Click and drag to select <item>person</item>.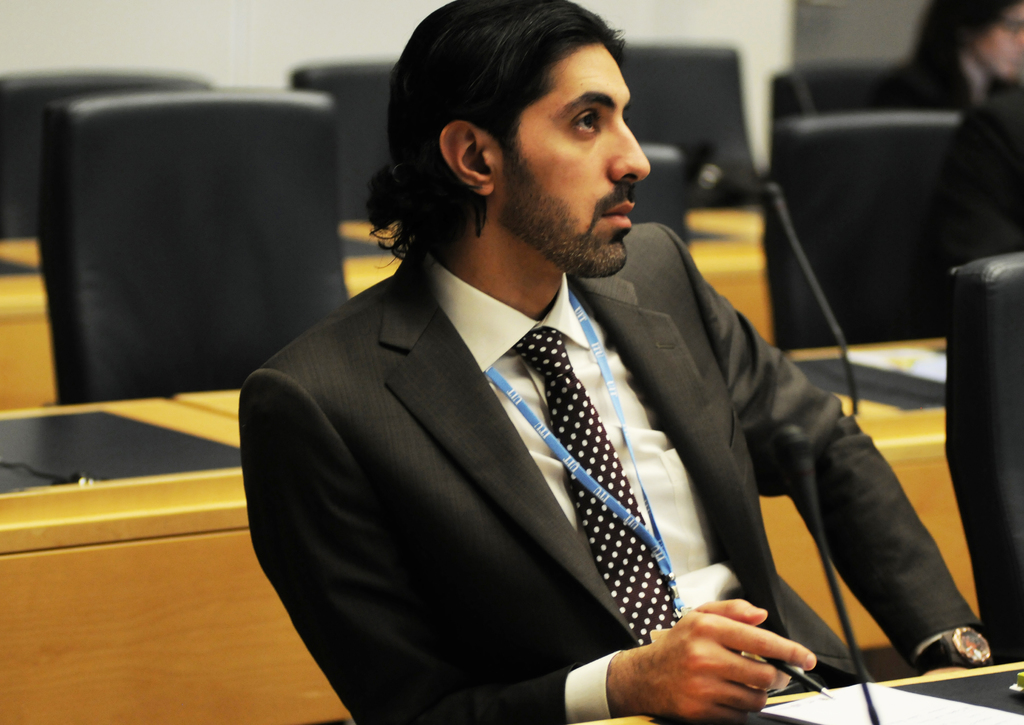
Selection: x1=865, y1=0, x2=1023, y2=107.
